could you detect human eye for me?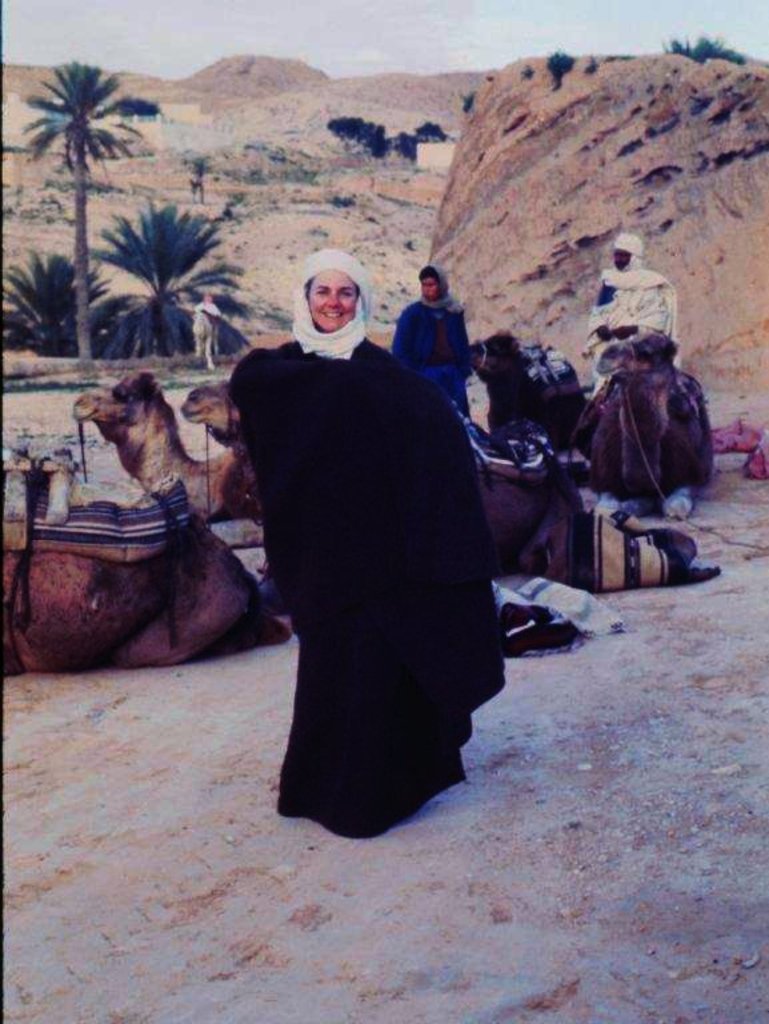
Detection result: detection(311, 289, 327, 301).
